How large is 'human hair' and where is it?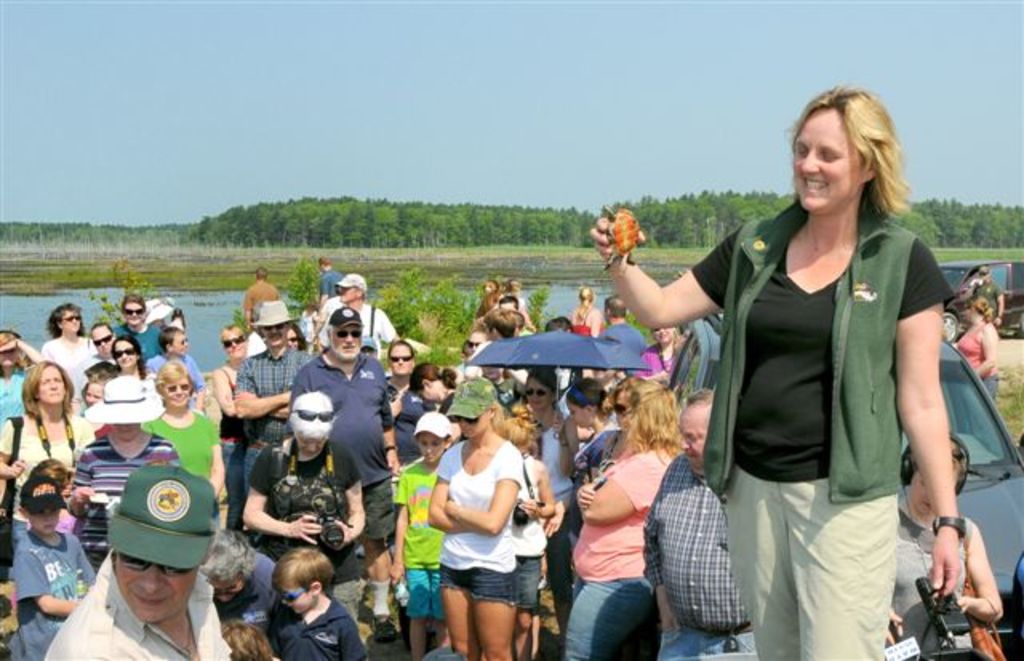
Bounding box: l=510, t=310, r=526, b=330.
